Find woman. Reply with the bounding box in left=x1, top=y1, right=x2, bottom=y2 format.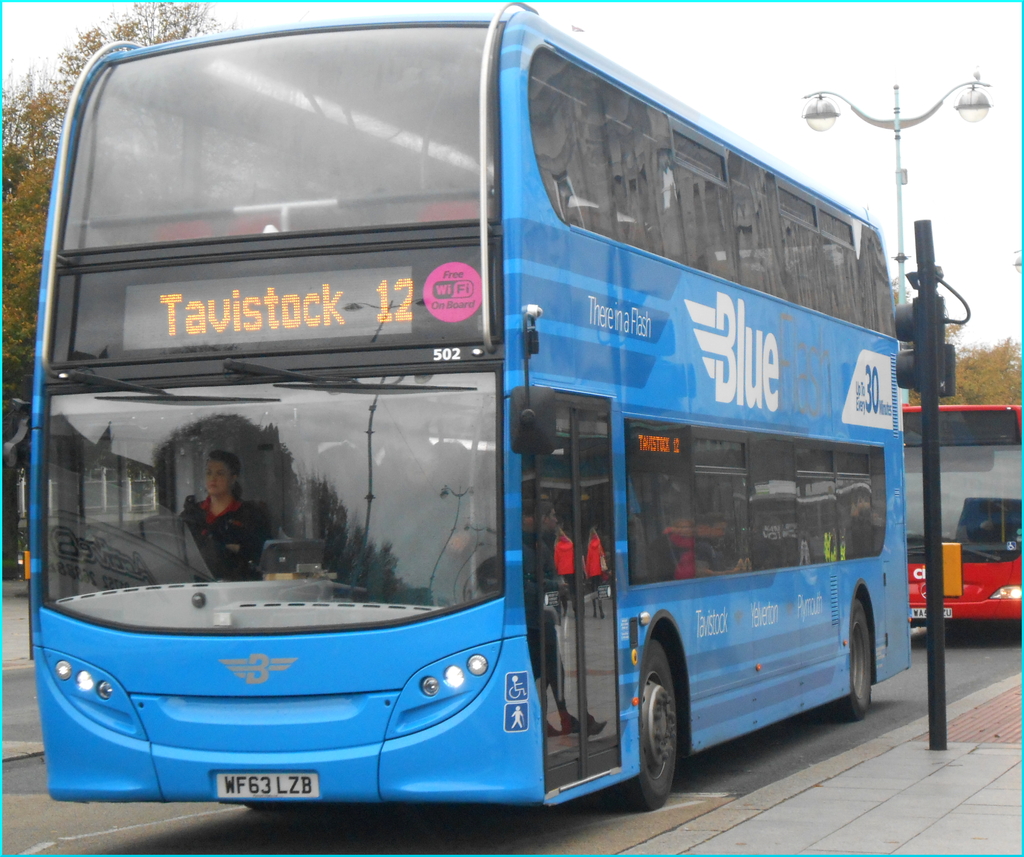
left=177, top=451, right=266, bottom=582.
